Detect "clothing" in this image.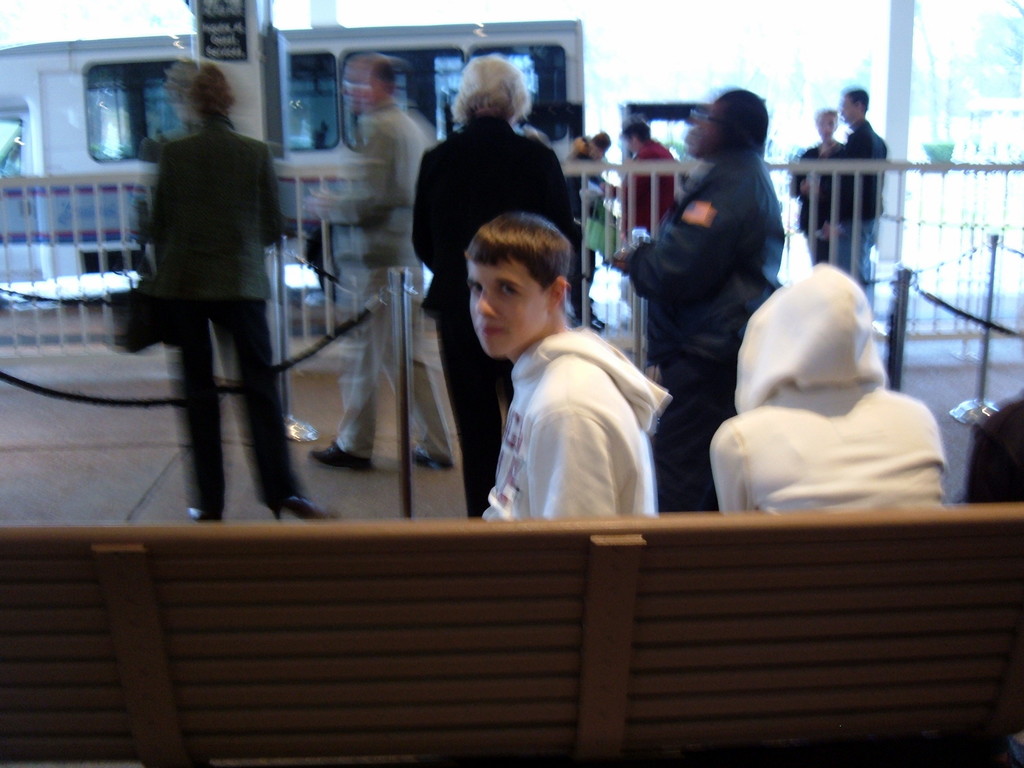
Detection: box(708, 267, 947, 513).
